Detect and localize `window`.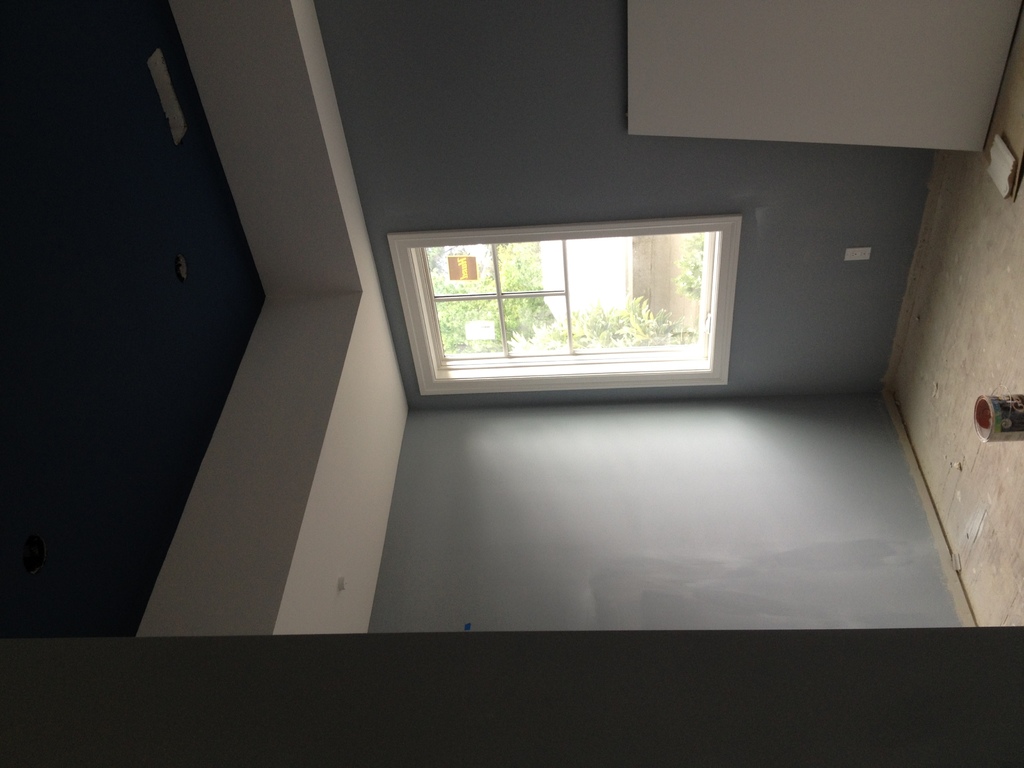
Localized at pyautogui.locateOnScreen(571, 236, 706, 355).
